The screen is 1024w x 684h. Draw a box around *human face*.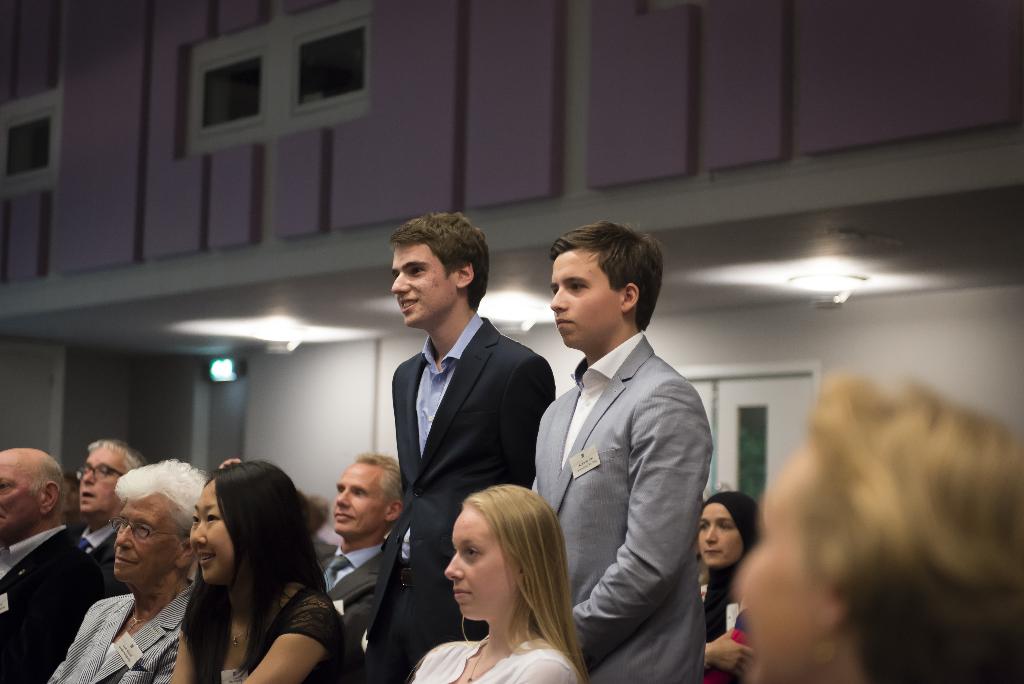
crop(697, 503, 749, 567).
